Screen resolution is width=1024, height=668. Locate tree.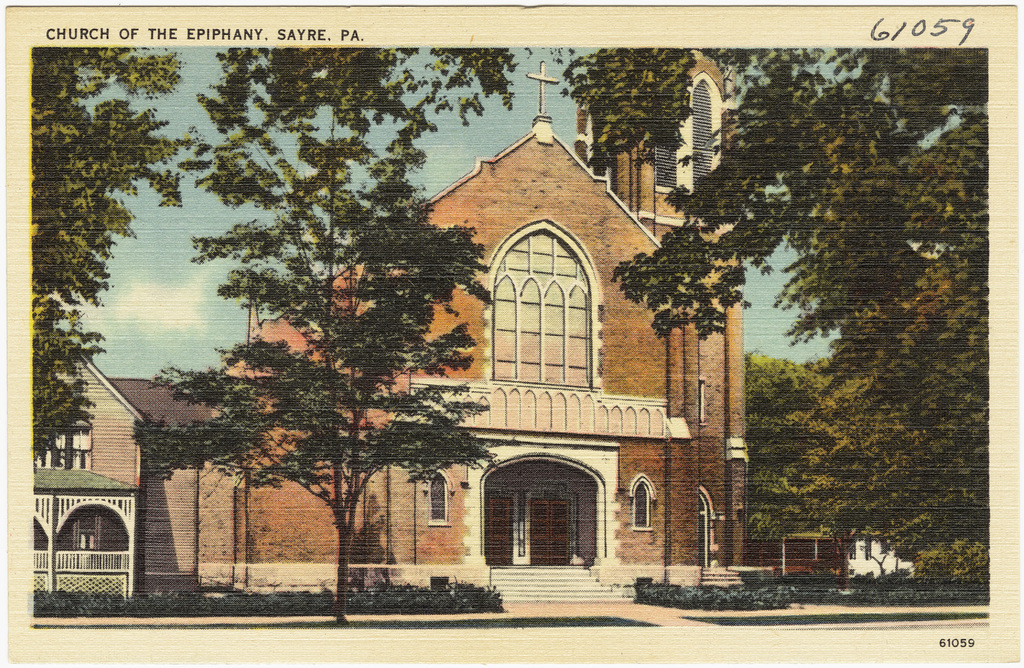
Rect(569, 49, 991, 590).
